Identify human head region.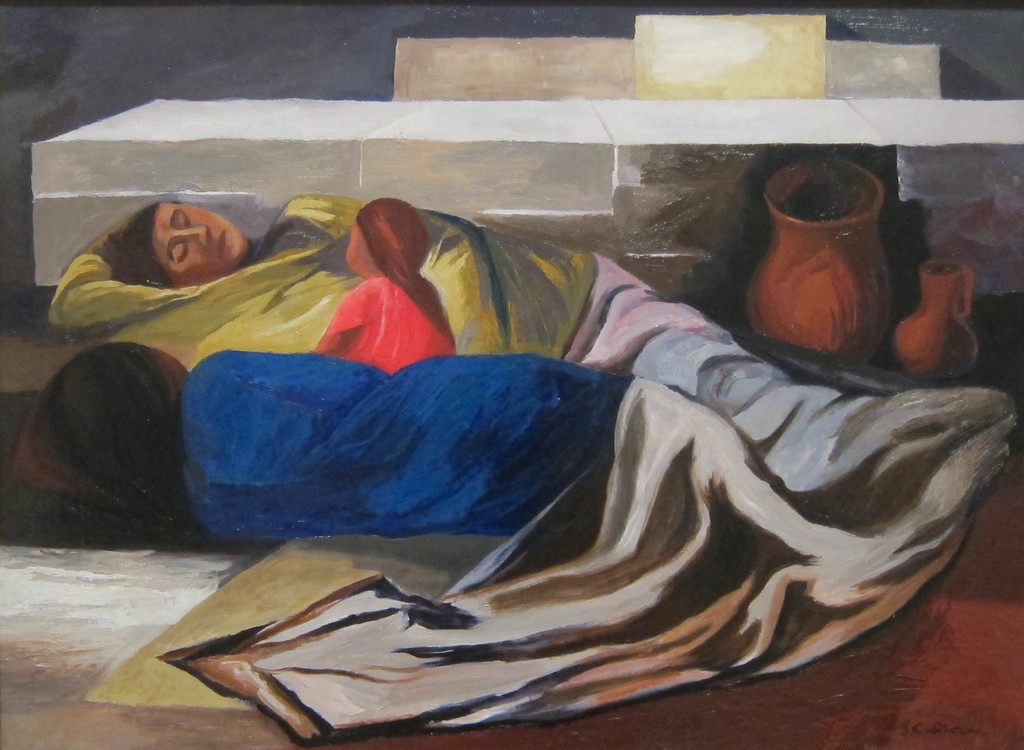
Region: left=69, top=181, right=260, bottom=290.
